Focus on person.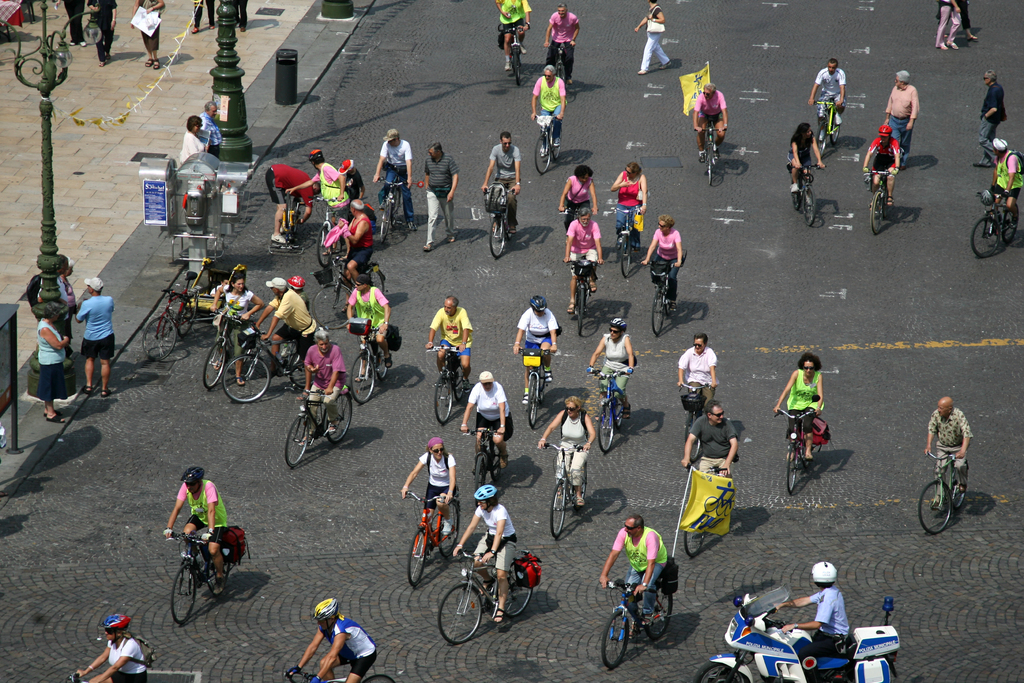
Focused at {"x1": 495, "y1": 0, "x2": 532, "y2": 53}.
